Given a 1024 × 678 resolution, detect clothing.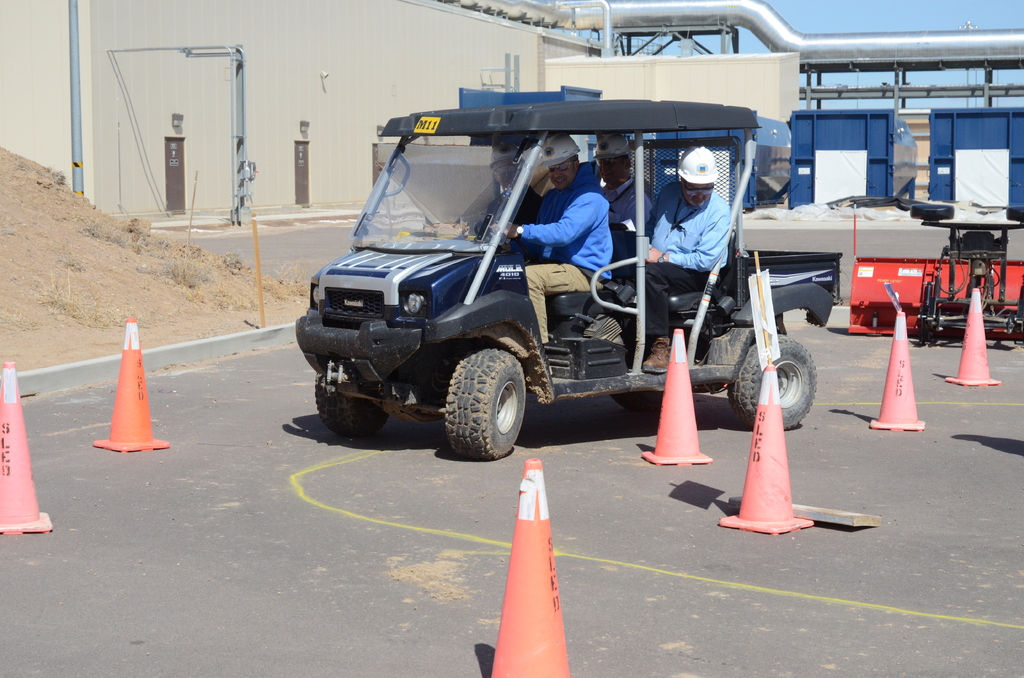
<bbox>517, 162, 612, 344</bbox>.
